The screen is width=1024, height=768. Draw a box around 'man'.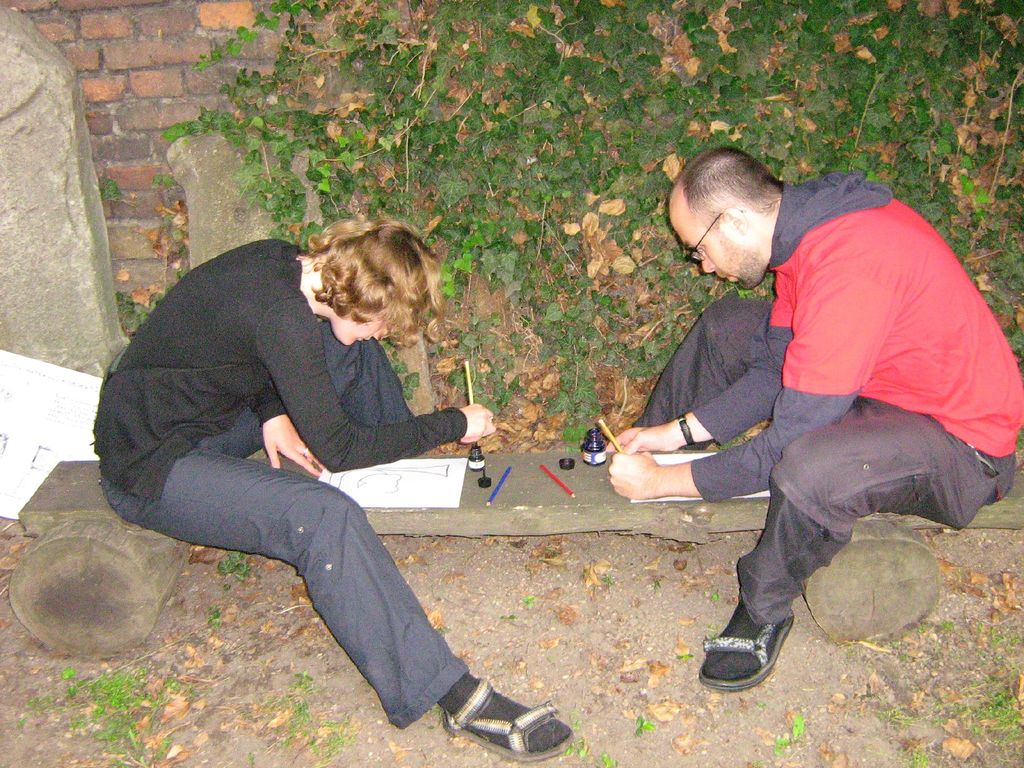
select_region(595, 141, 1014, 666).
